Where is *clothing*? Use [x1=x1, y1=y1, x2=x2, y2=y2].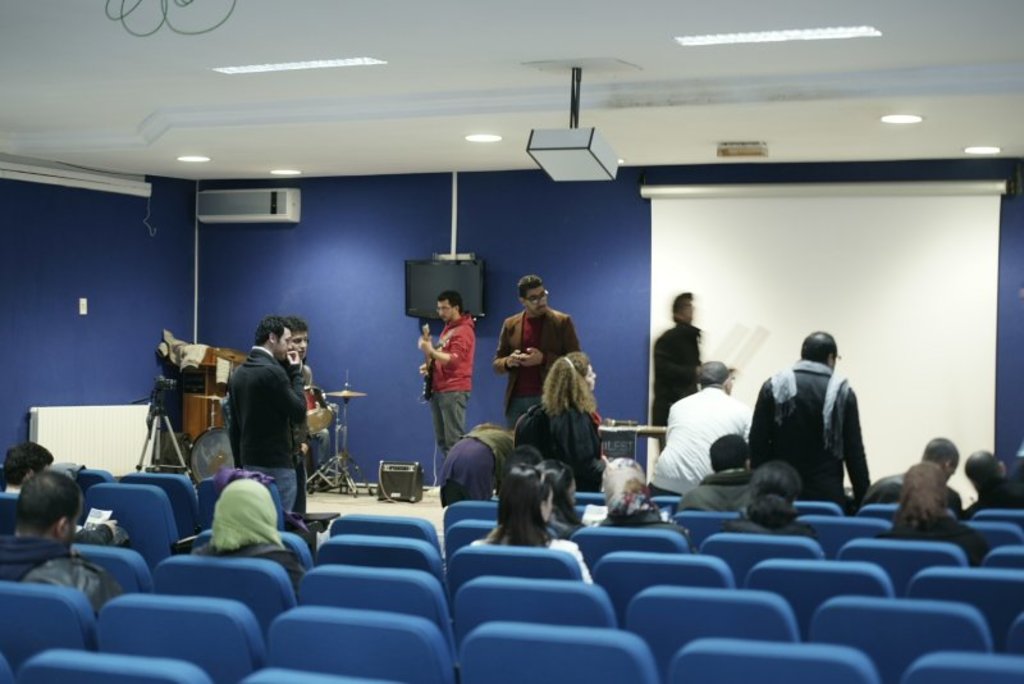
[x1=867, y1=465, x2=956, y2=502].
